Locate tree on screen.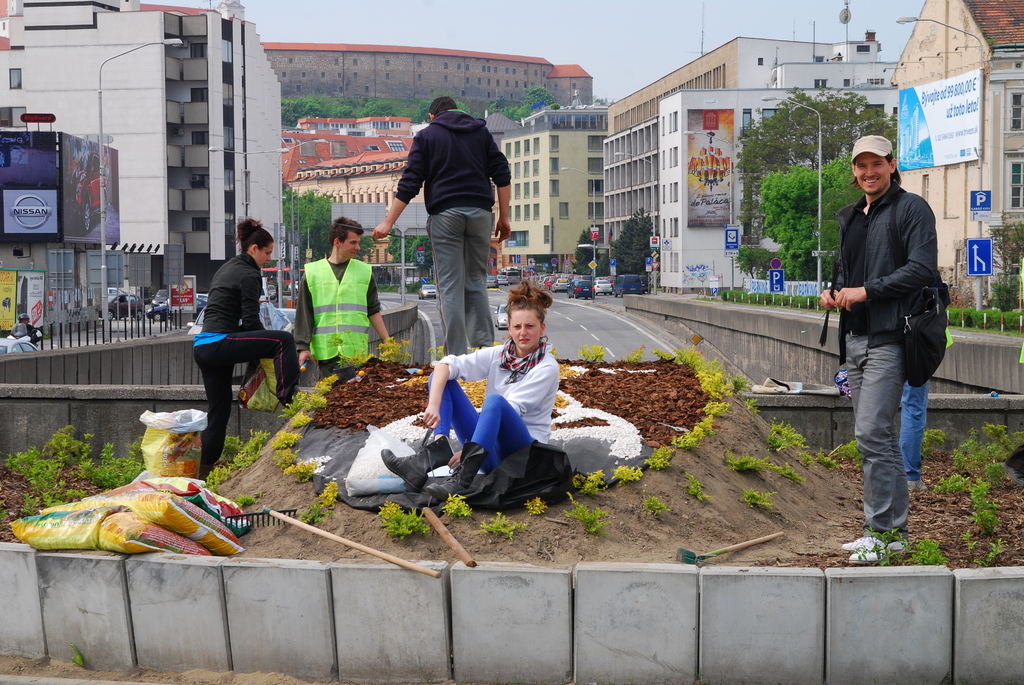
On screen at BBox(737, 84, 899, 251).
